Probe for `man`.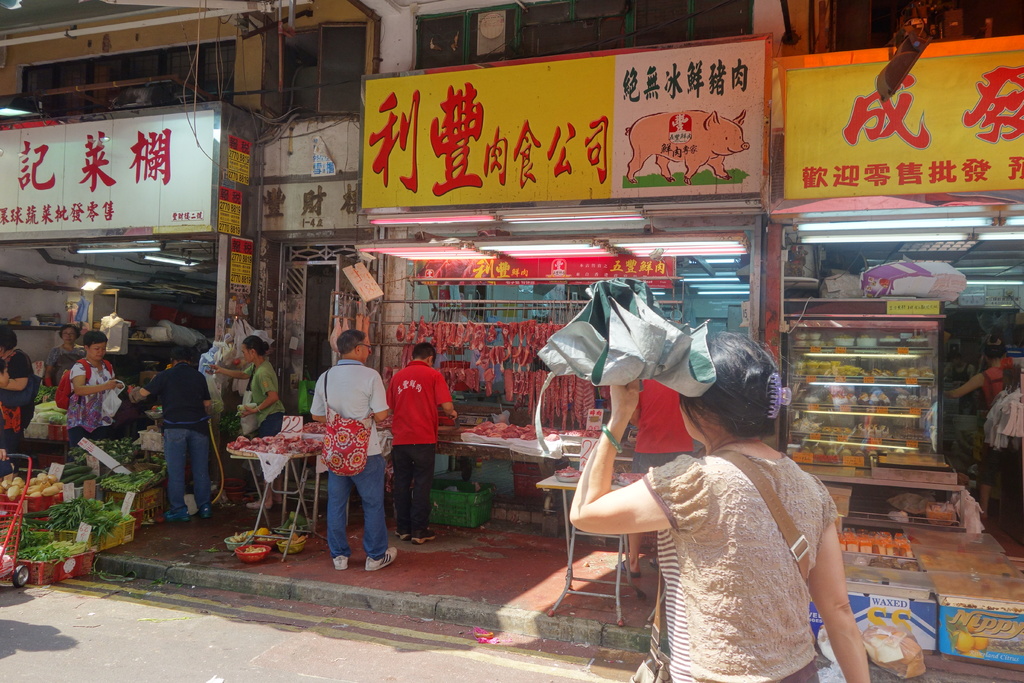
Probe result: [303, 334, 390, 578].
